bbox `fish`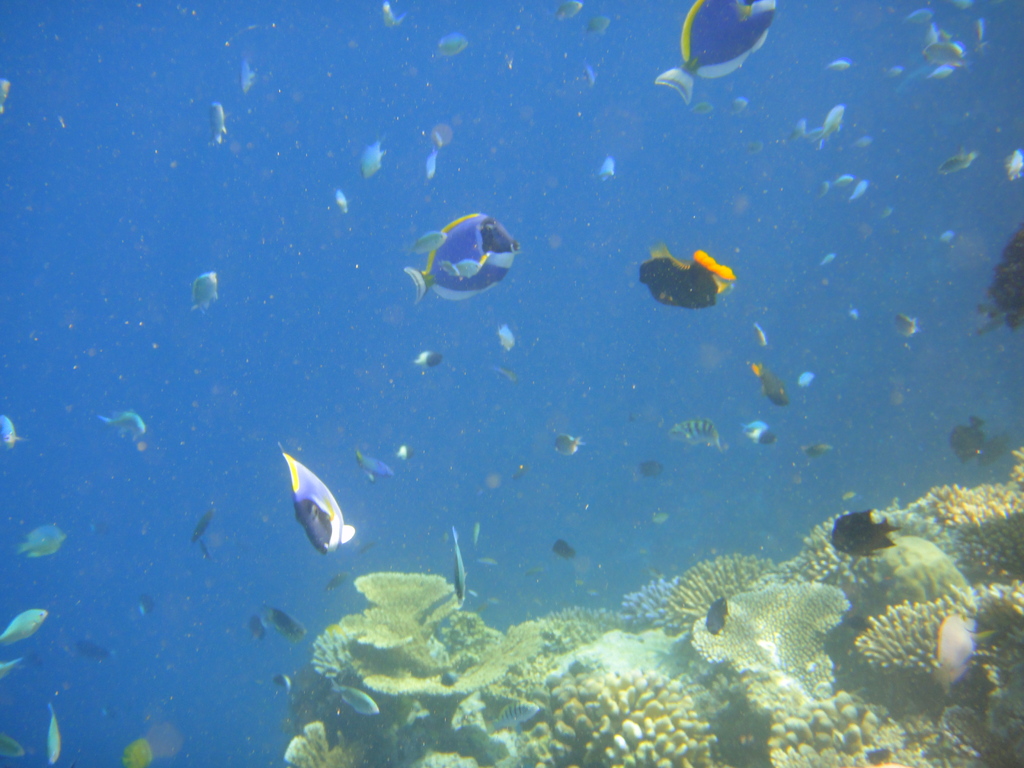
(188, 272, 220, 312)
